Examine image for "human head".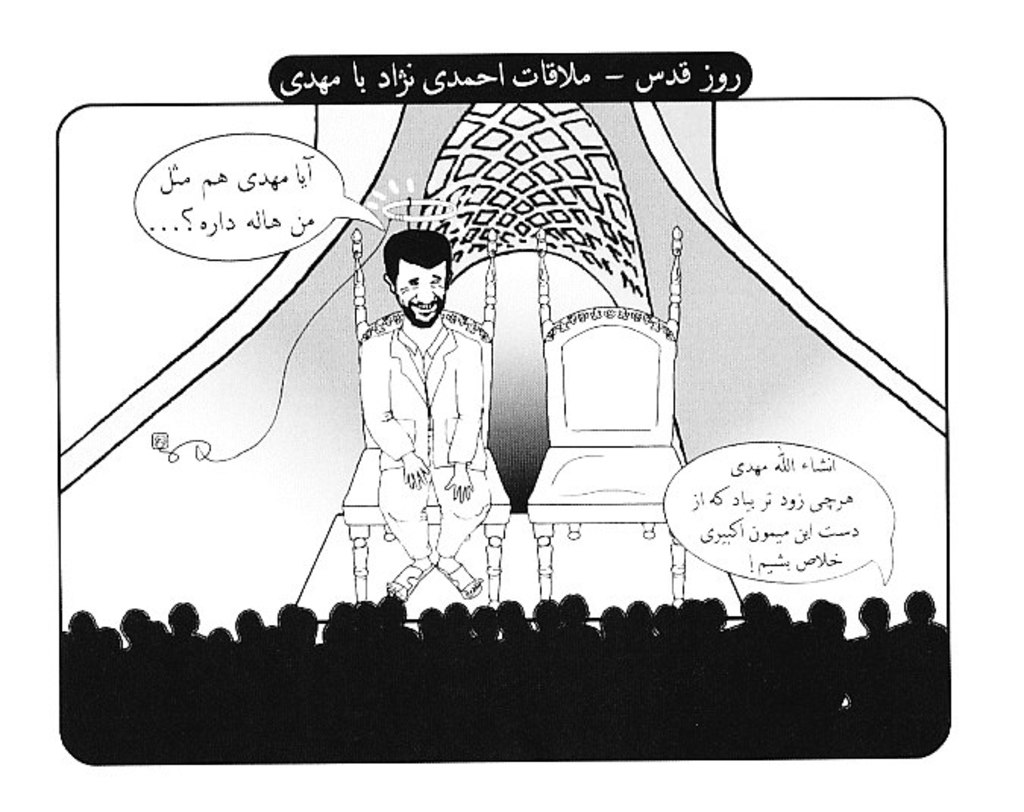
Examination result: [326, 616, 344, 640].
